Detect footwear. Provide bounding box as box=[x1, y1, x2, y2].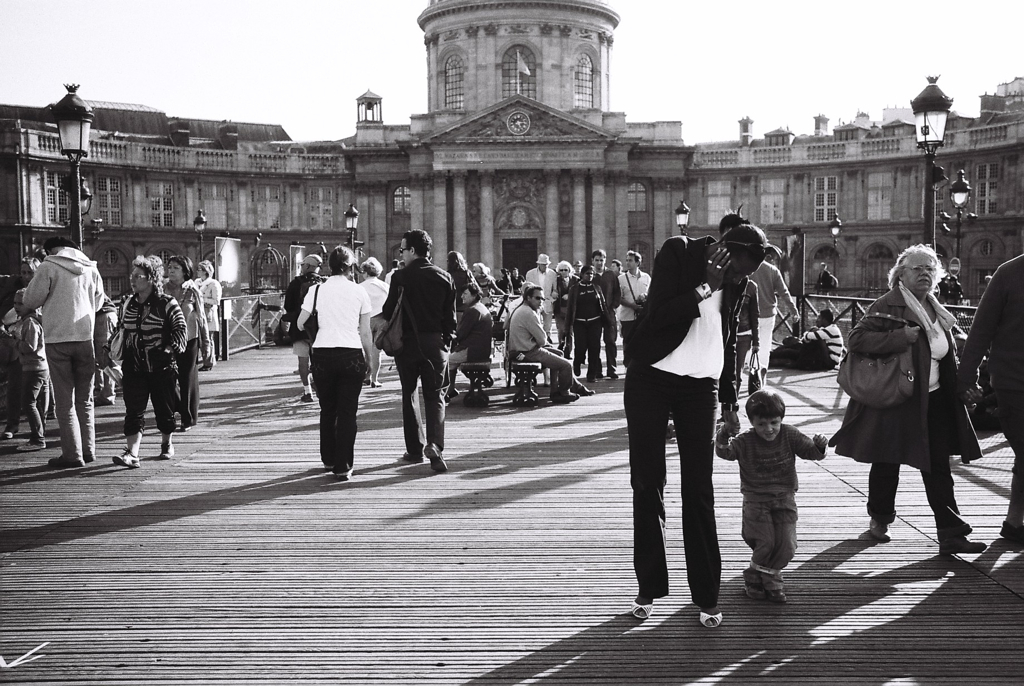
box=[81, 440, 98, 463].
